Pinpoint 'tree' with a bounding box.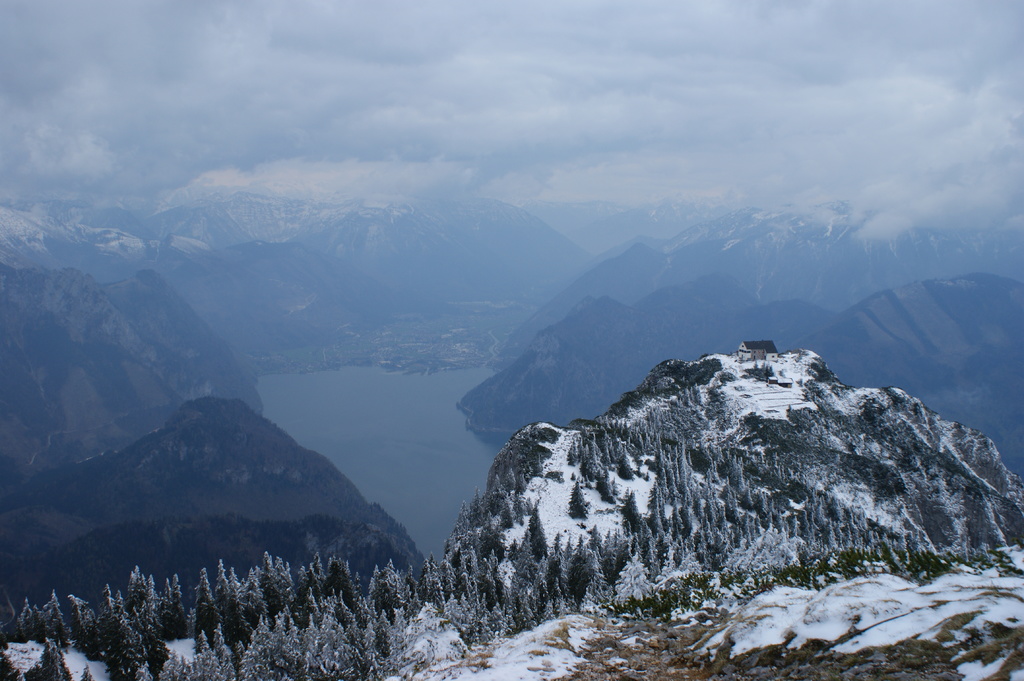
(left=645, top=493, right=666, bottom=547).
